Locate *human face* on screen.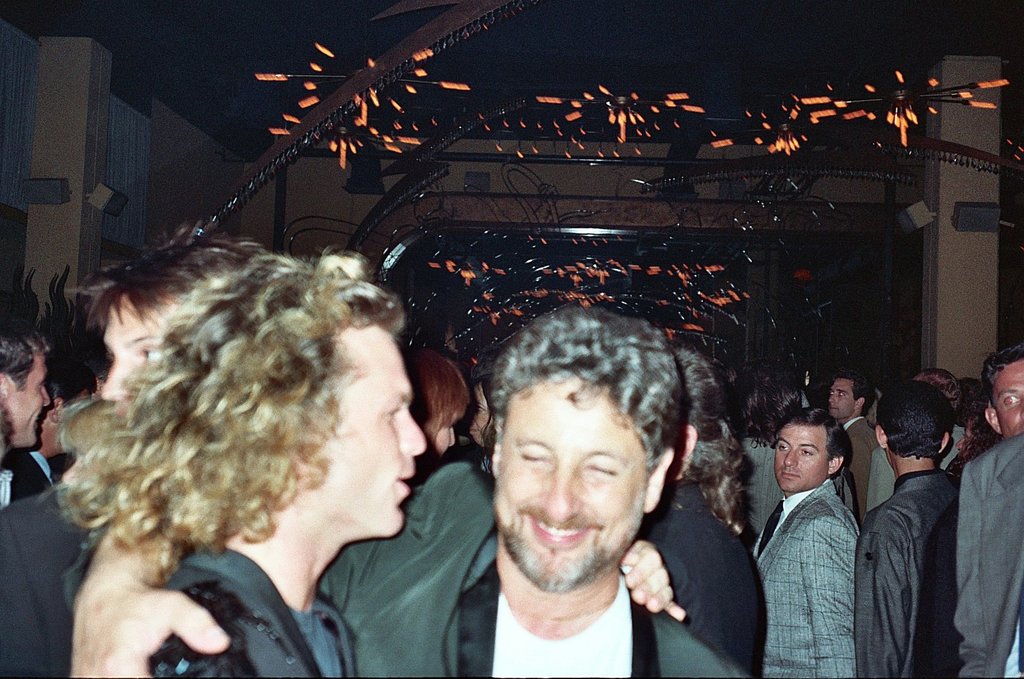
On screen at region(510, 388, 650, 596).
